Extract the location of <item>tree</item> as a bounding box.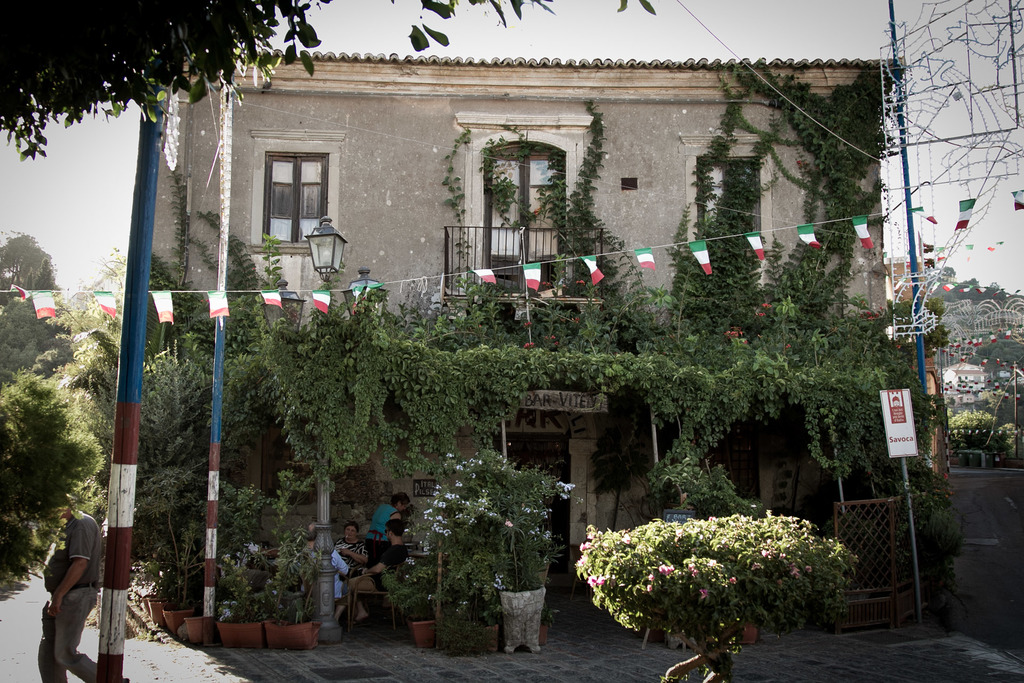
l=0, t=0, r=332, b=159.
